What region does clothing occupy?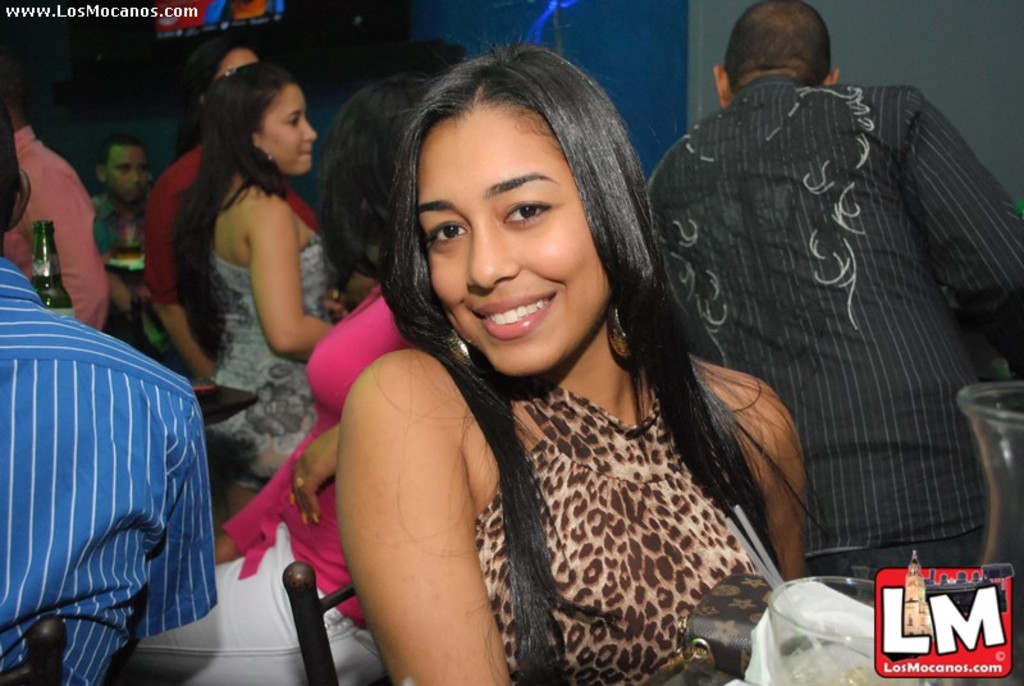
[x1=143, y1=142, x2=321, y2=306].
